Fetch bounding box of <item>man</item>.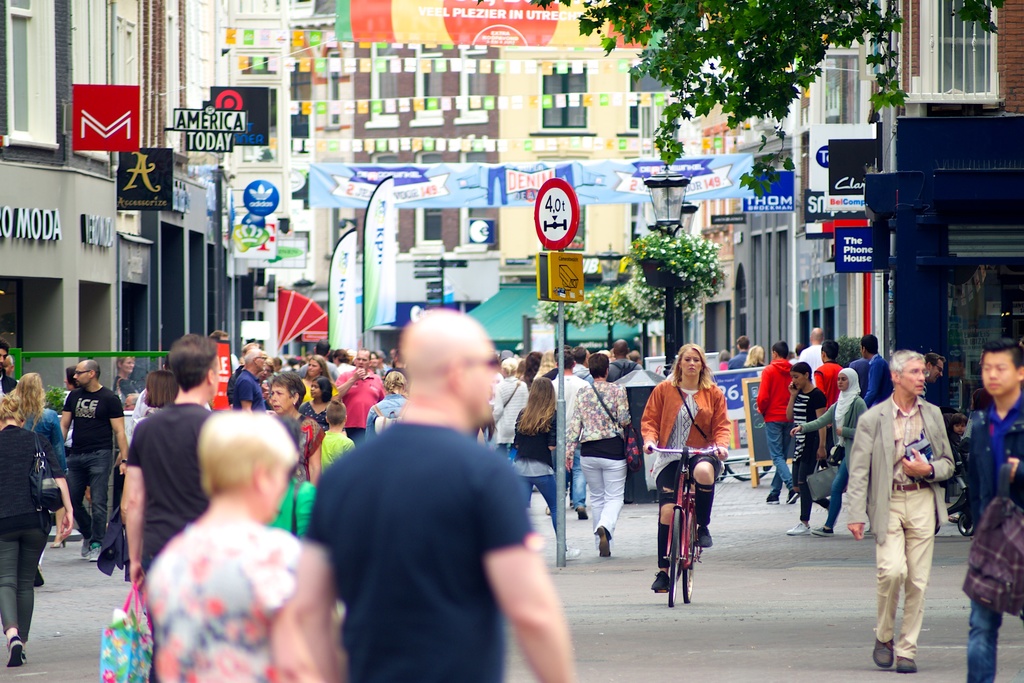
Bbox: {"left": 311, "top": 316, "right": 574, "bottom": 682}.
